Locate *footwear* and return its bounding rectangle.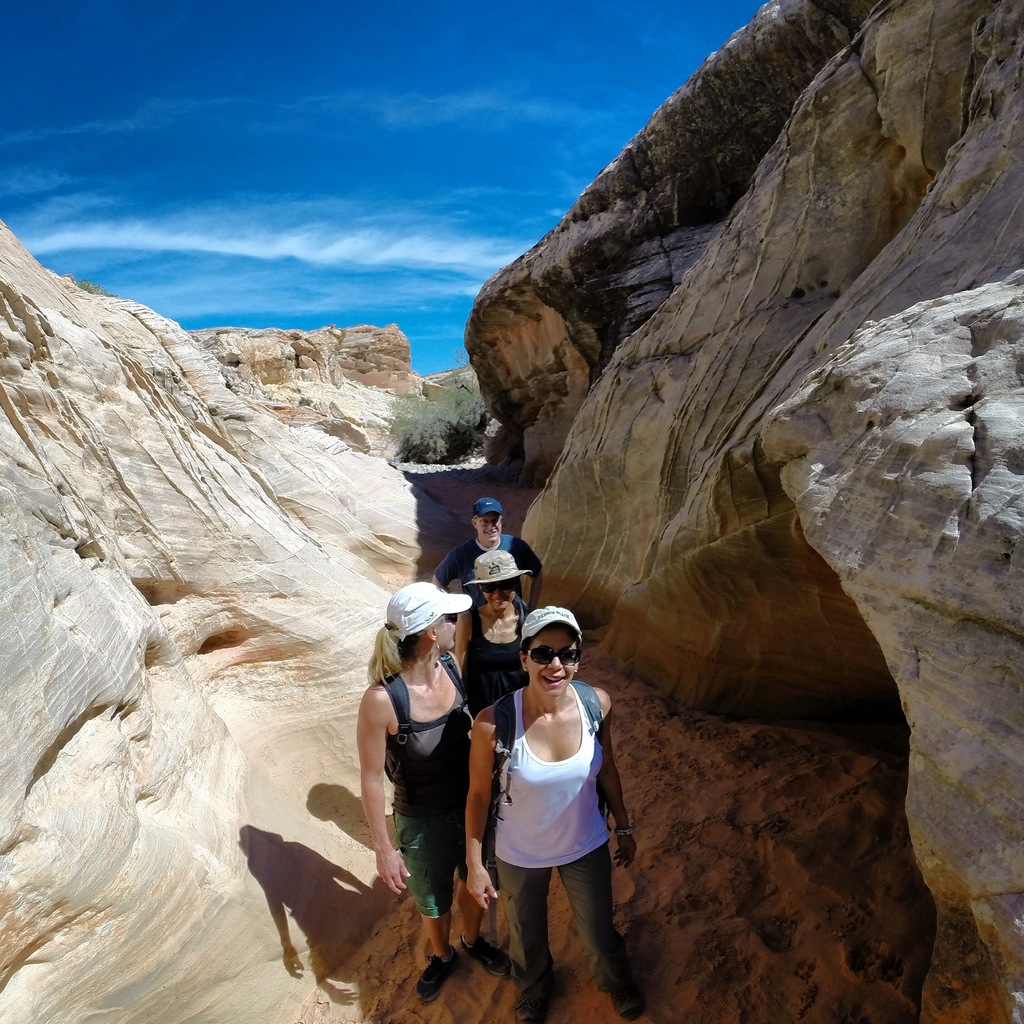
[left=413, top=948, right=457, bottom=1007].
